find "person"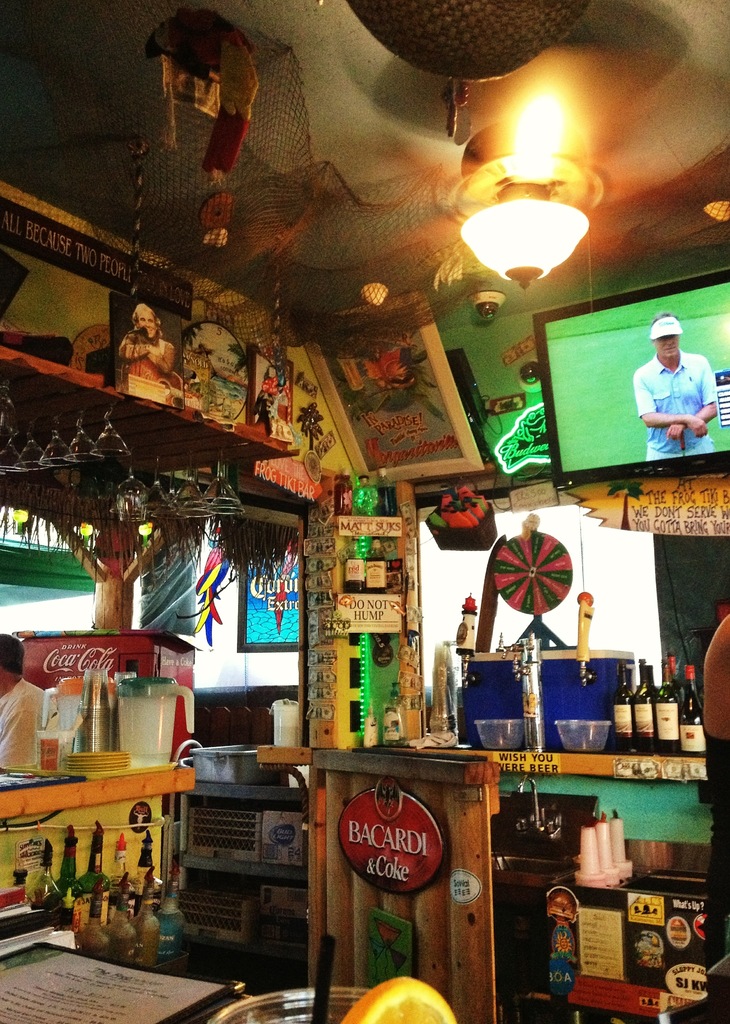
(left=626, top=312, right=718, bottom=461)
